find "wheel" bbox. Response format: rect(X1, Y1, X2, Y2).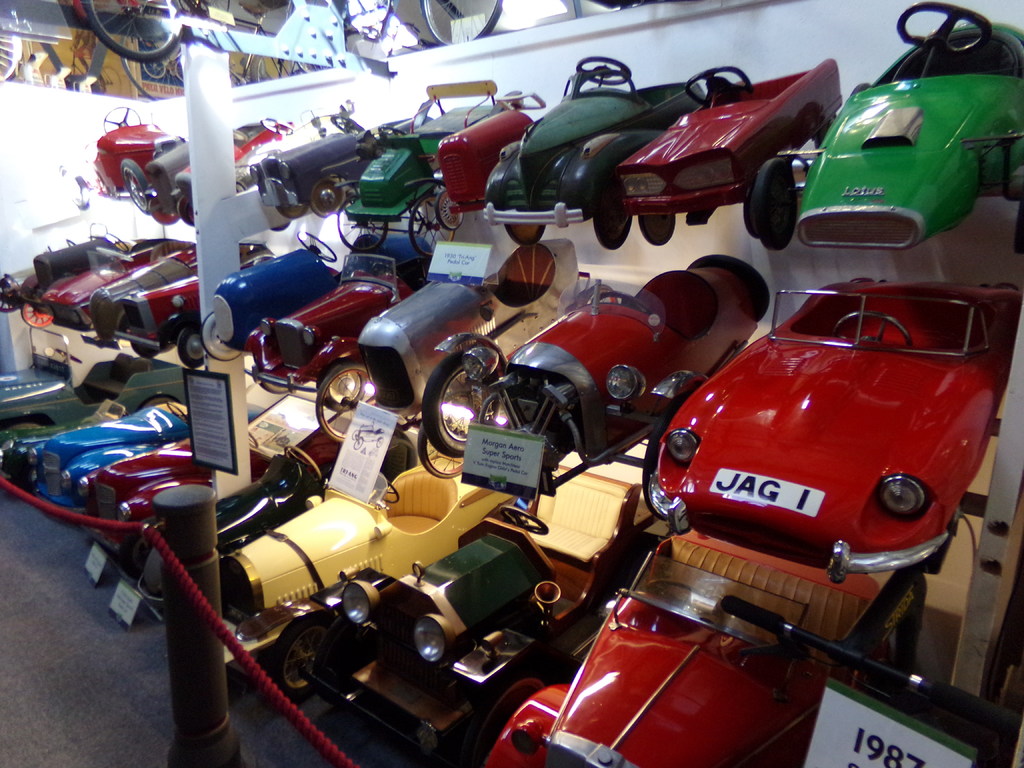
rect(150, 198, 177, 225).
